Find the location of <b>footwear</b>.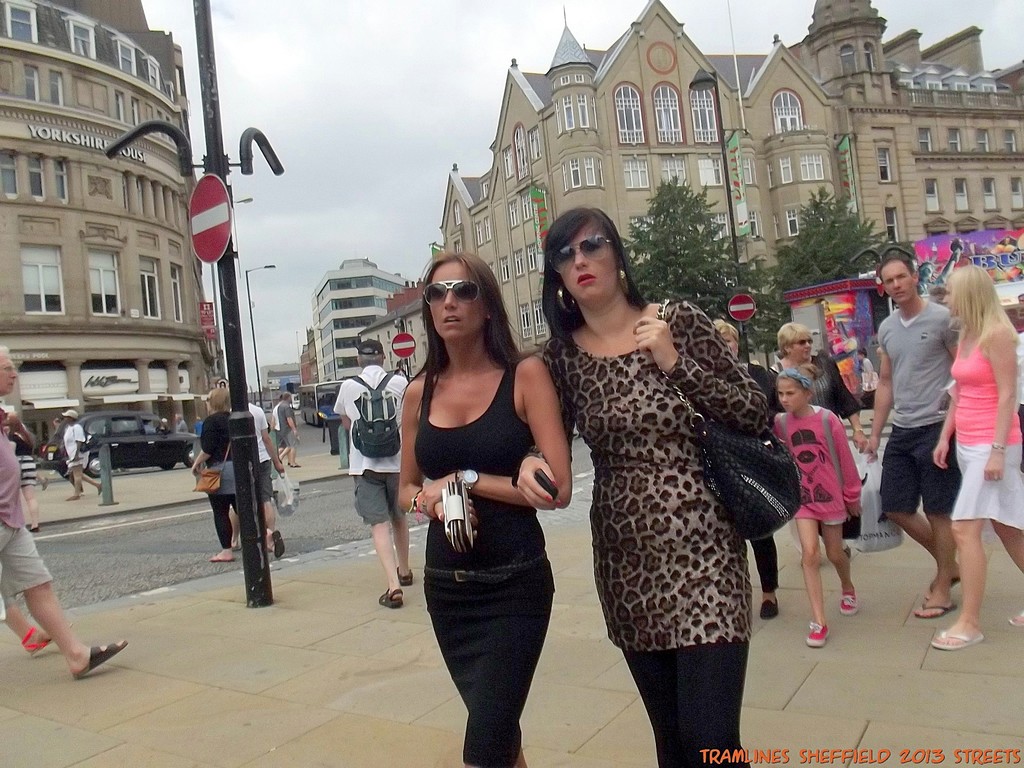
Location: [left=399, top=565, right=415, bottom=588].
